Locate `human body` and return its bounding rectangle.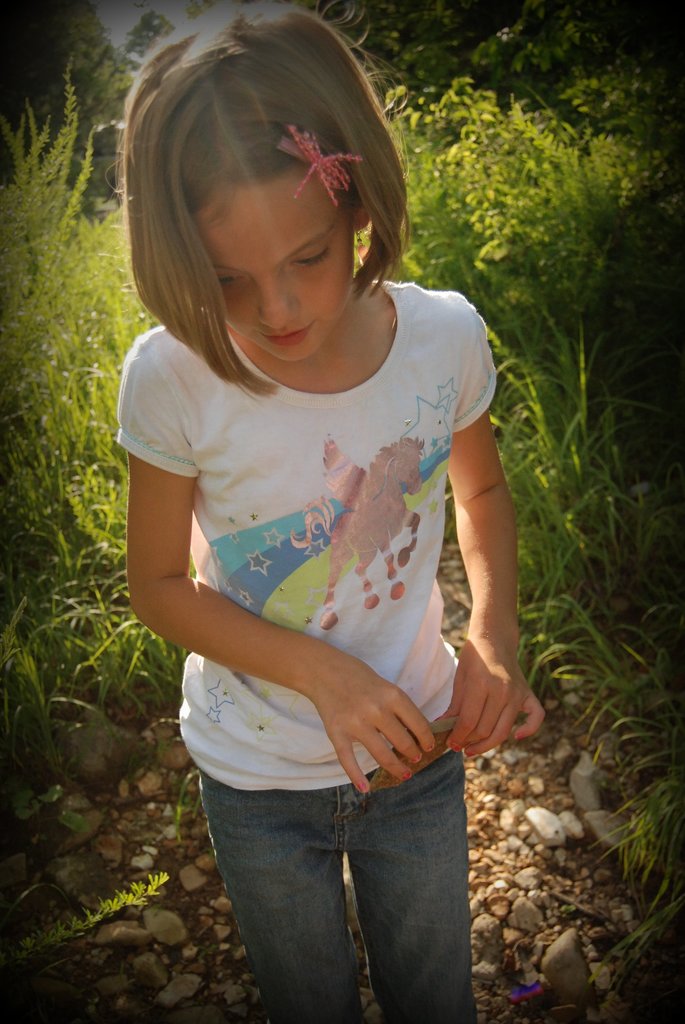
[left=99, top=129, right=533, bottom=1023].
